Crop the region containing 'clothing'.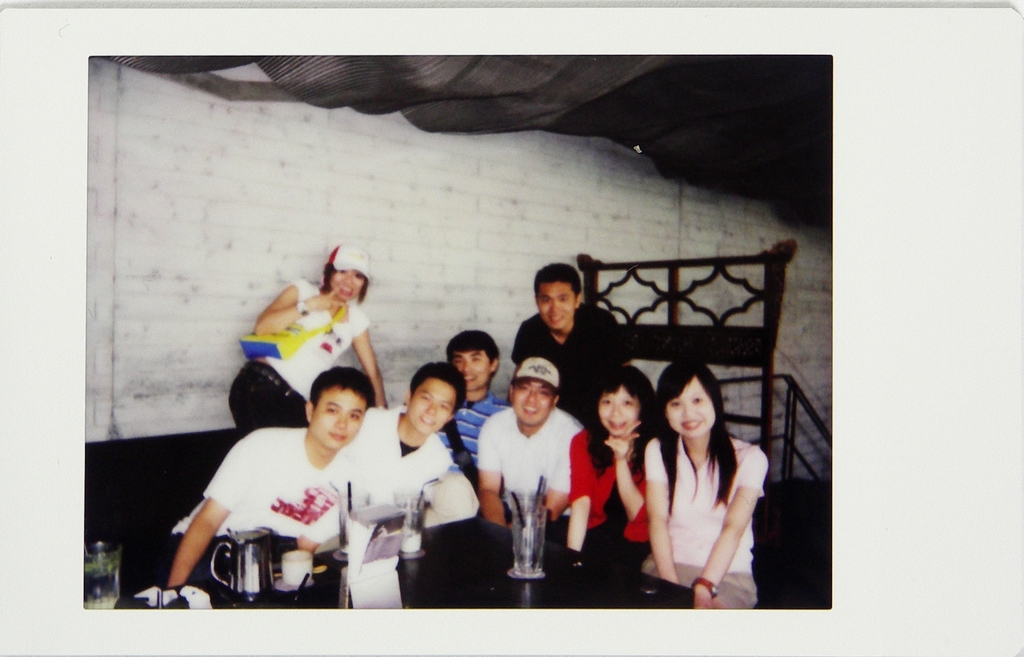
Crop region: 164:421:342:606.
